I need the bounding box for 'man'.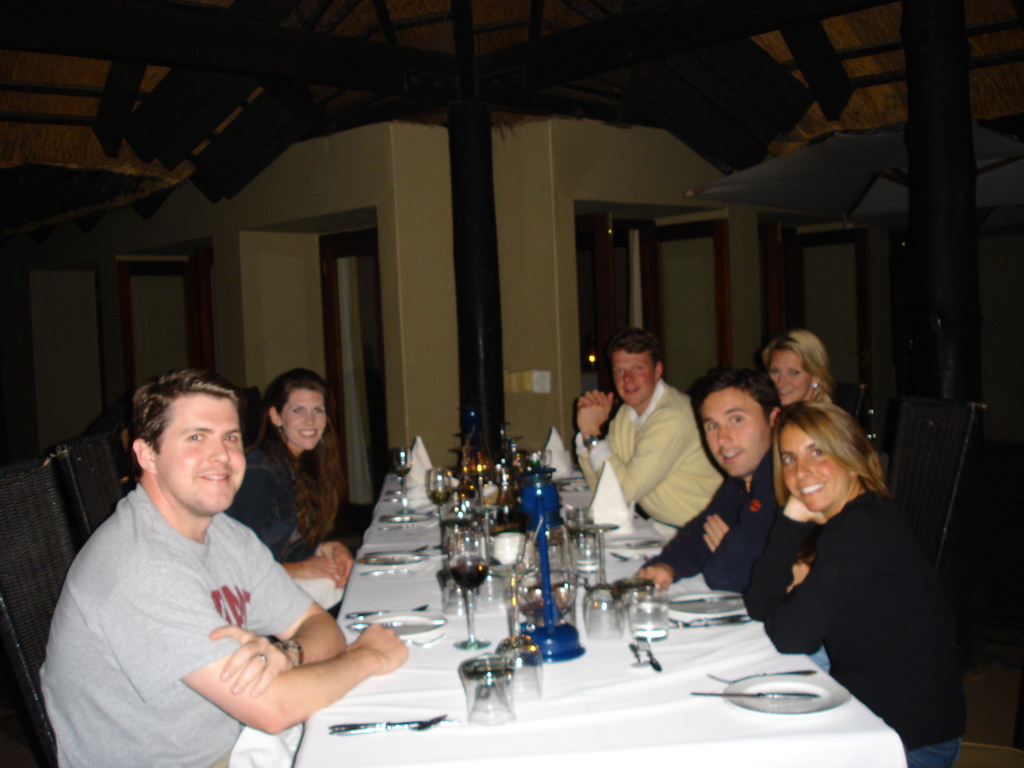
Here it is: [626,365,843,685].
